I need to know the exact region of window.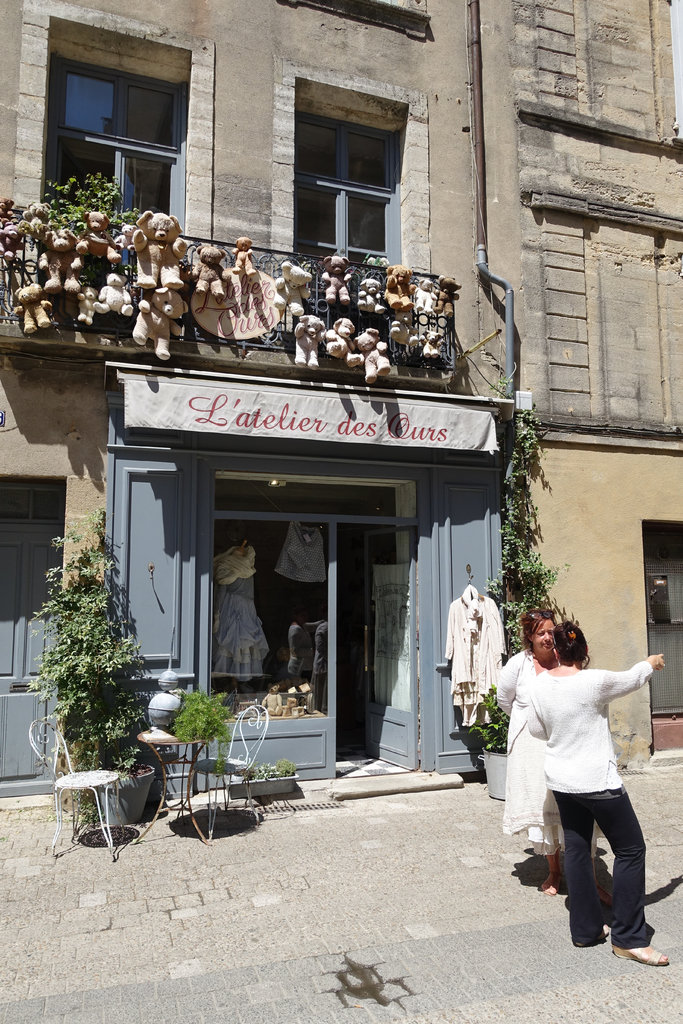
Region: locate(283, 76, 404, 238).
